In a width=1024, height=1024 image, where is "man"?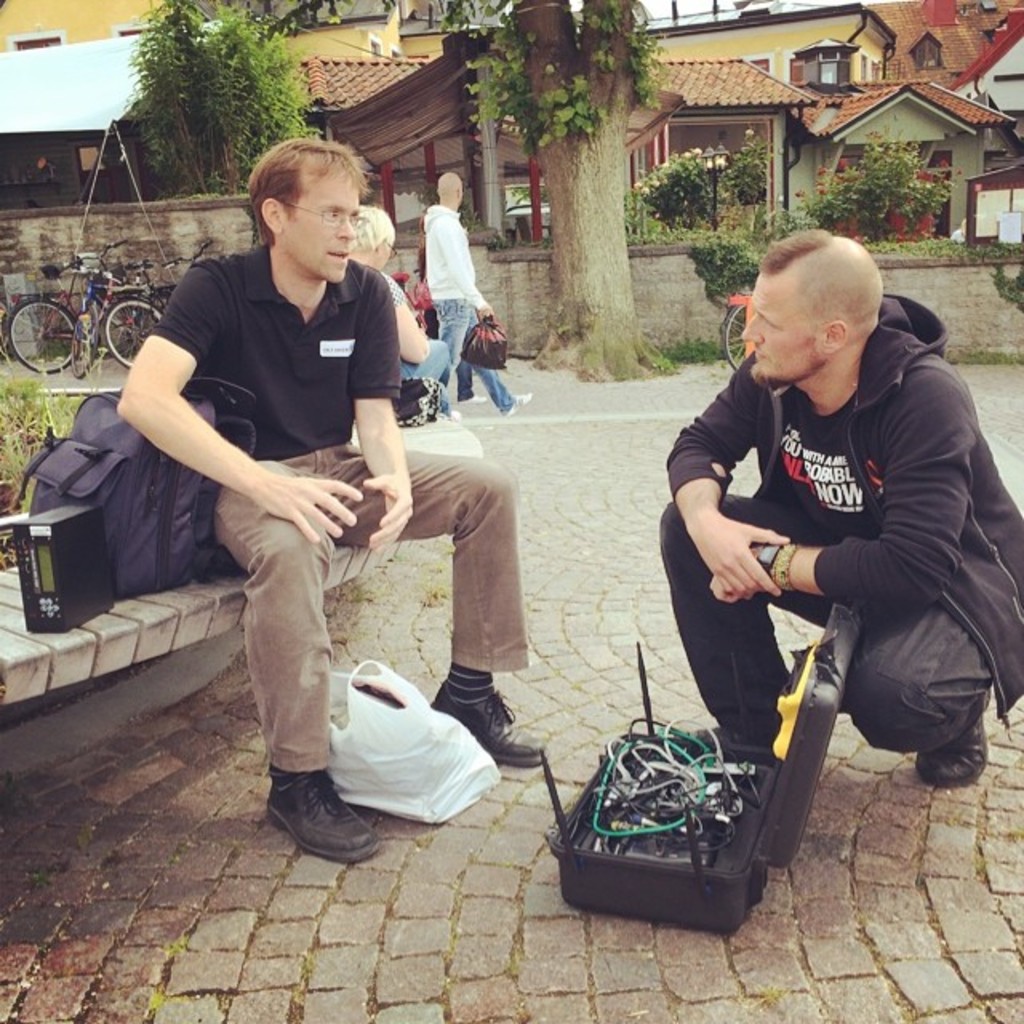
locate(664, 221, 1022, 794).
